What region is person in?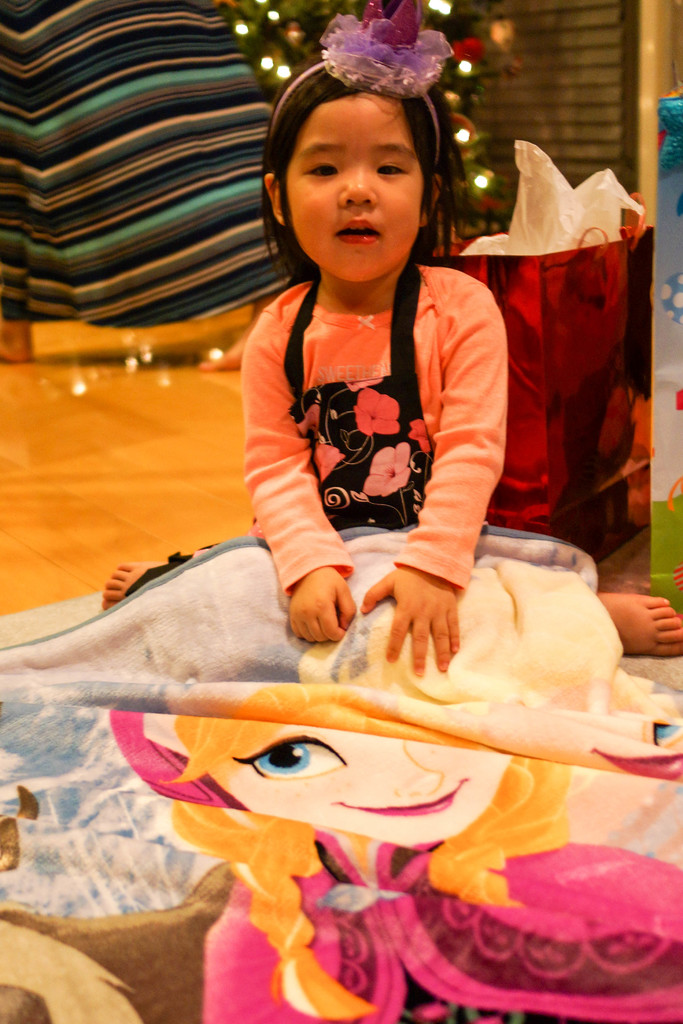
select_region(106, 56, 682, 675).
